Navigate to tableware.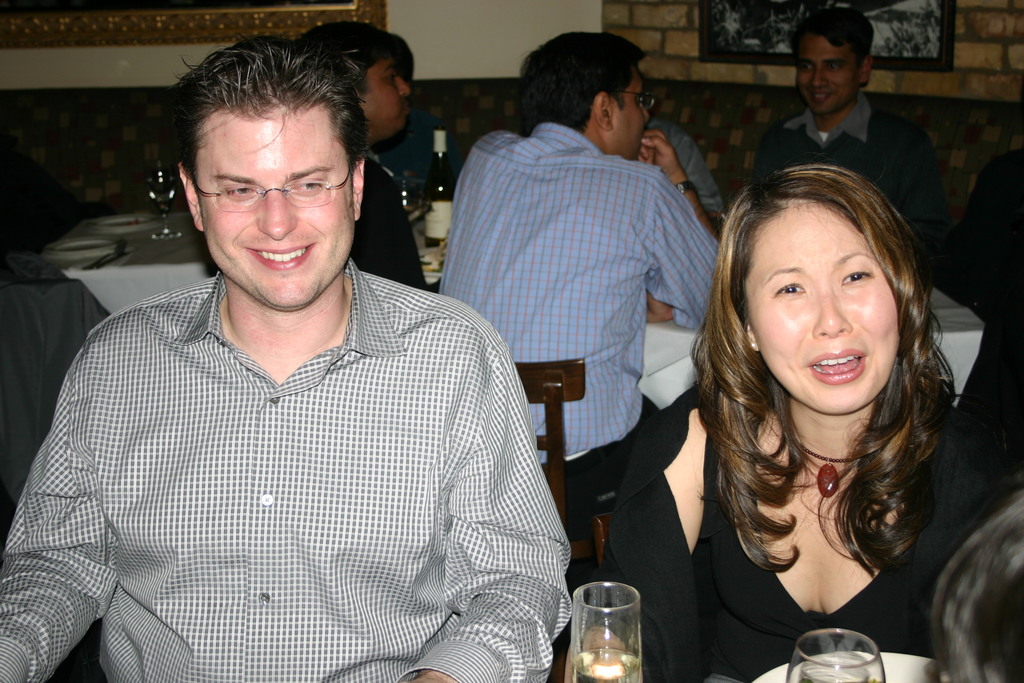
Navigation target: Rect(80, 236, 131, 270).
